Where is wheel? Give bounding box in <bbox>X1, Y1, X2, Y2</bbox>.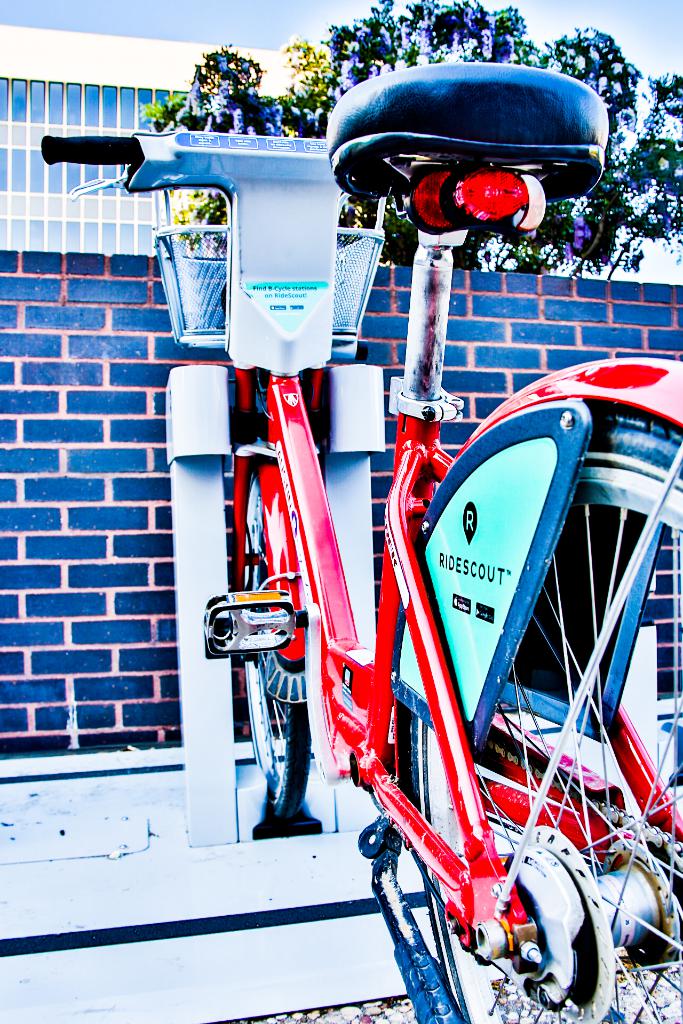
<bbox>226, 450, 311, 816</bbox>.
